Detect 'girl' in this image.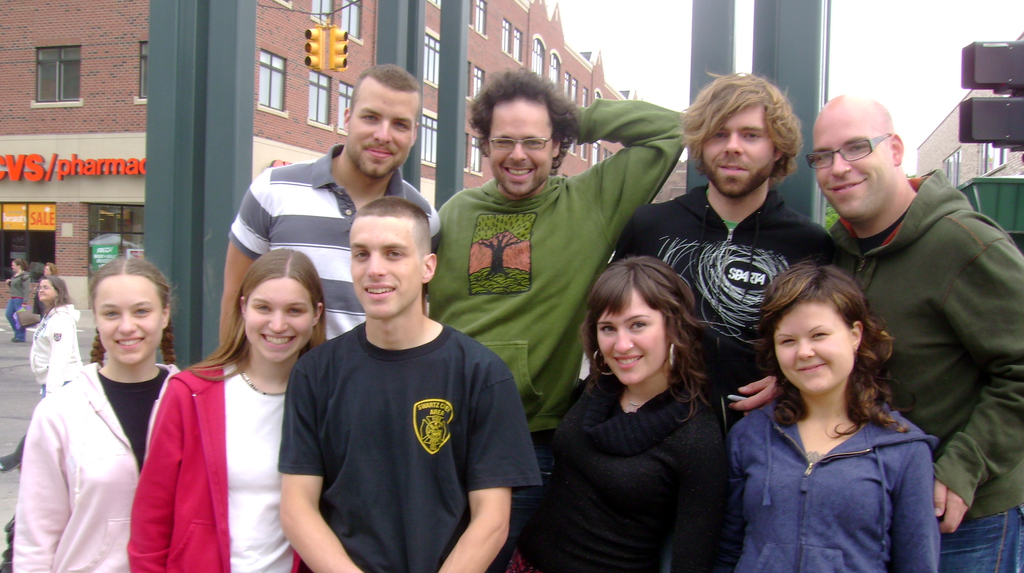
Detection: [732, 259, 943, 572].
